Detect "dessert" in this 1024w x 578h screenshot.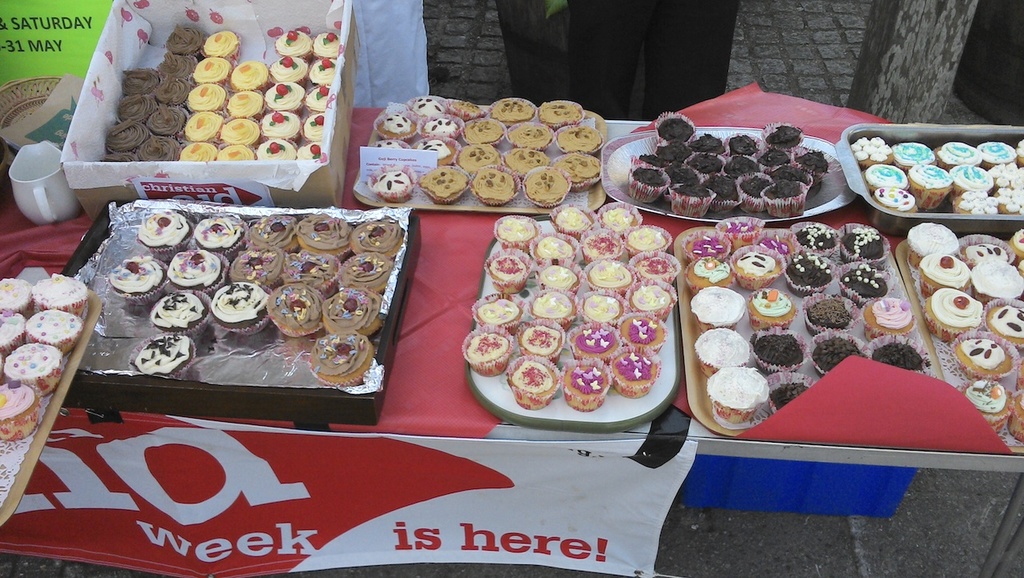
Detection: box(914, 163, 951, 204).
